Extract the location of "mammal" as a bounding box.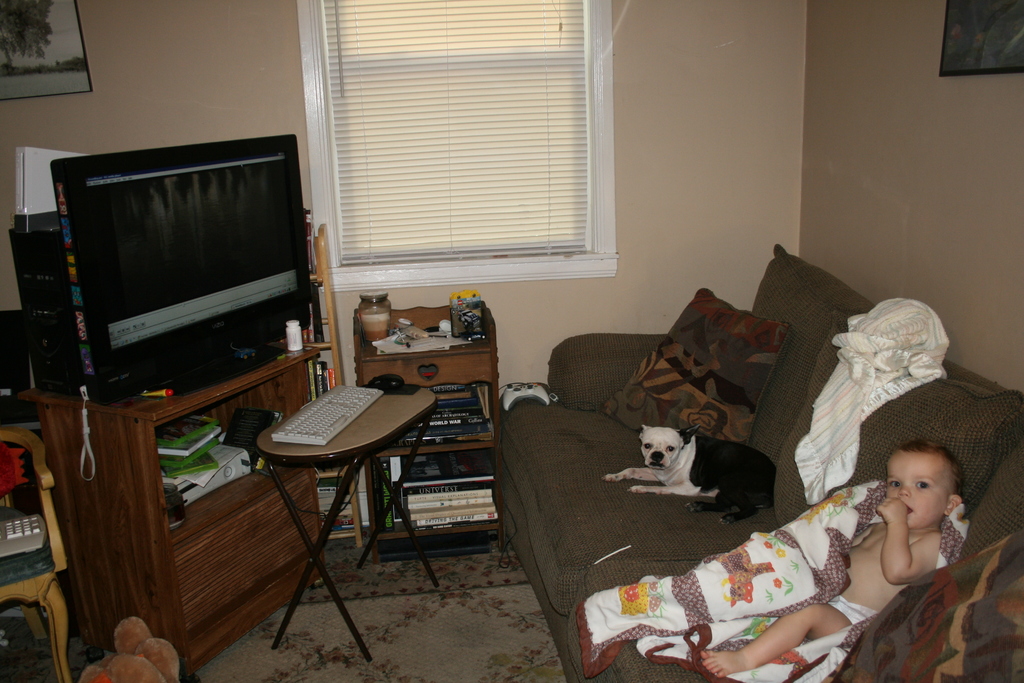
bbox(698, 443, 957, 655).
